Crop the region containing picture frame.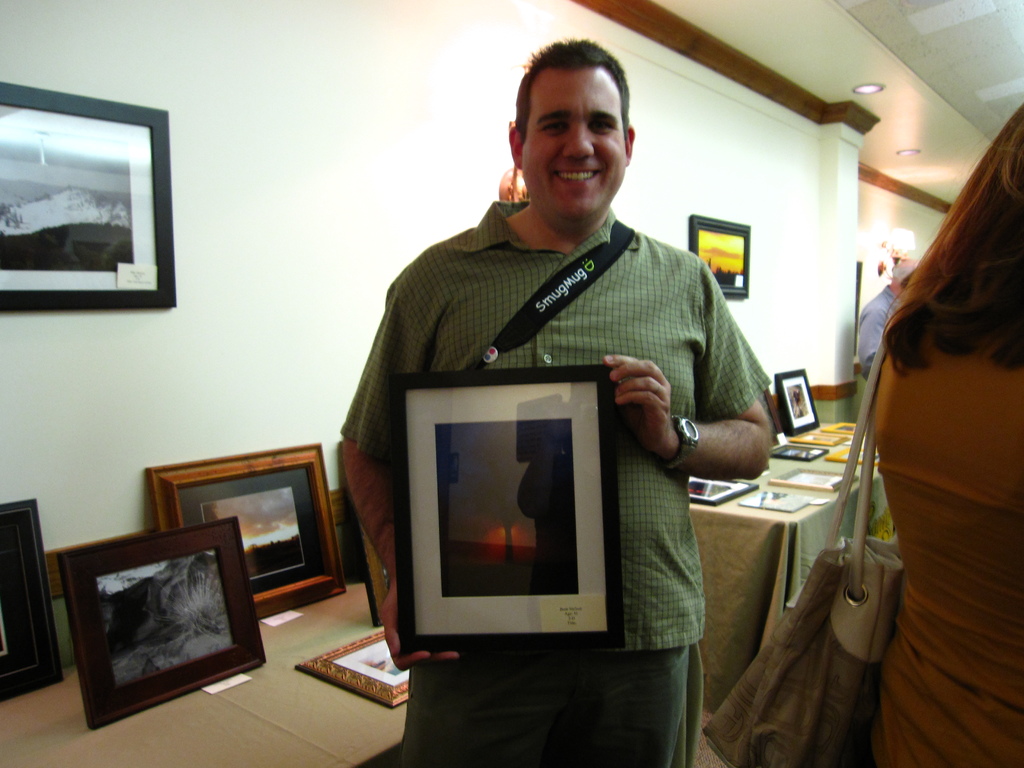
Crop region: 771:440:826:462.
